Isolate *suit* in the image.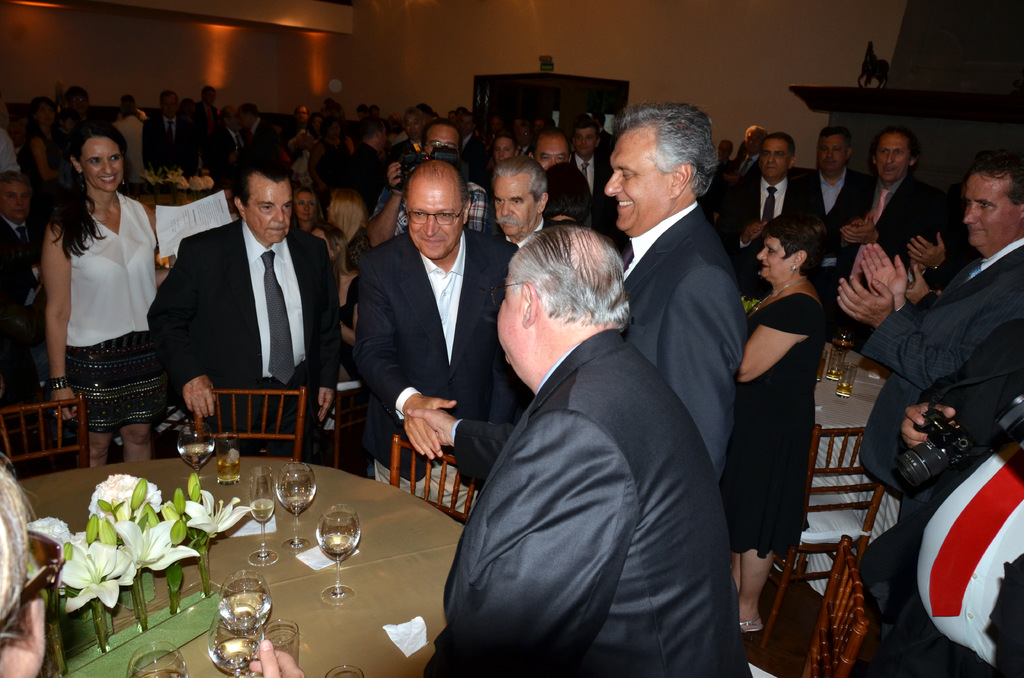
Isolated region: (0,214,43,329).
